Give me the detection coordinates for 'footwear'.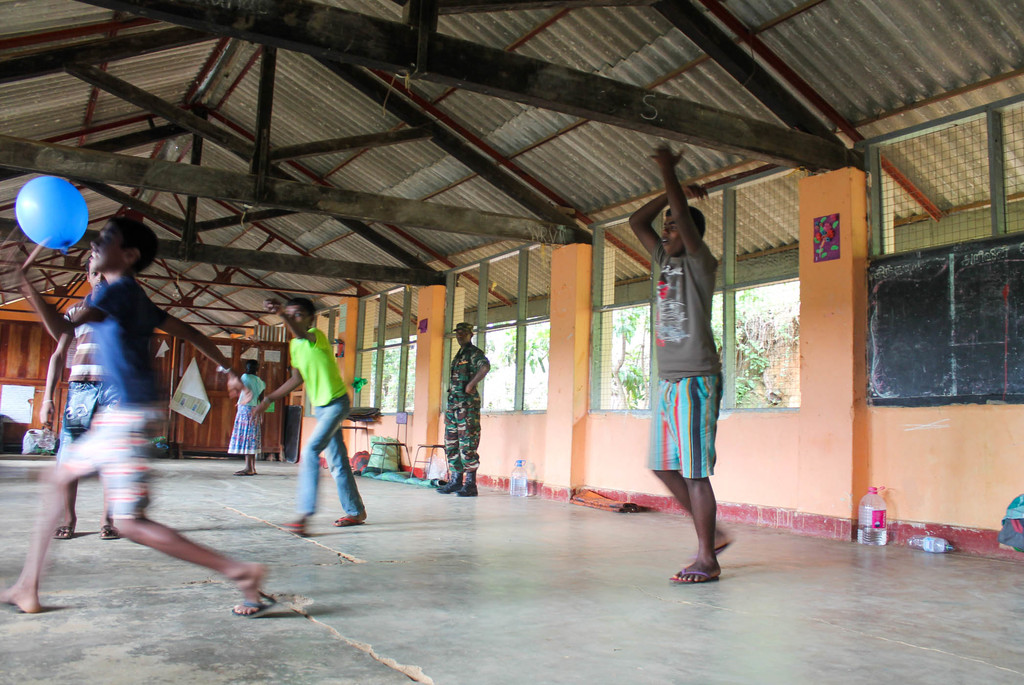
box=[231, 472, 249, 474].
